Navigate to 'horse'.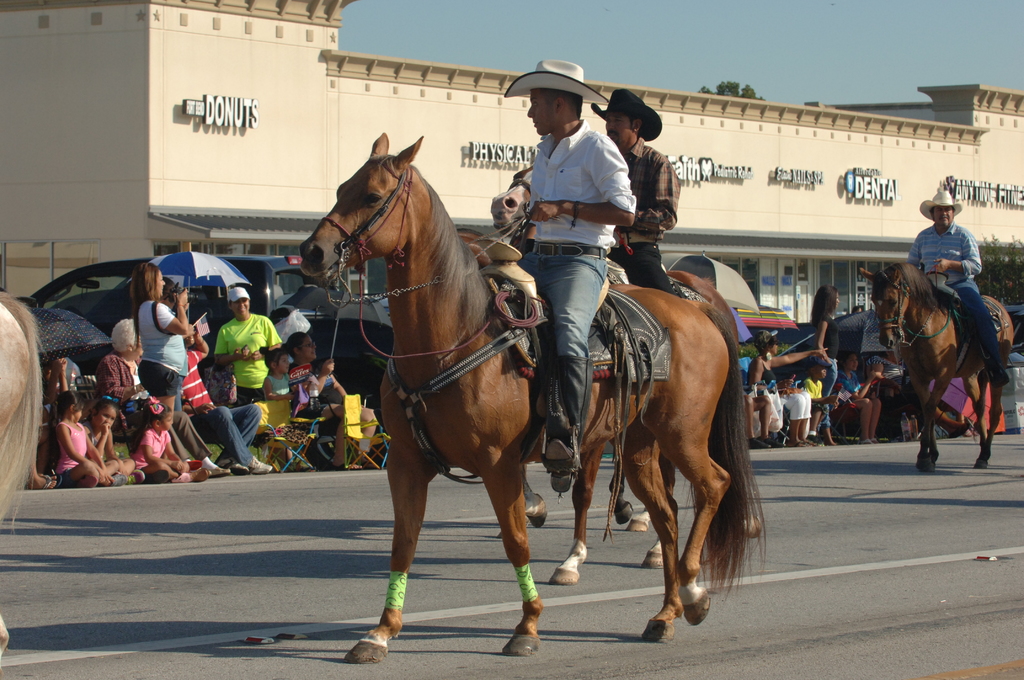
Navigation target: rect(295, 131, 767, 663).
